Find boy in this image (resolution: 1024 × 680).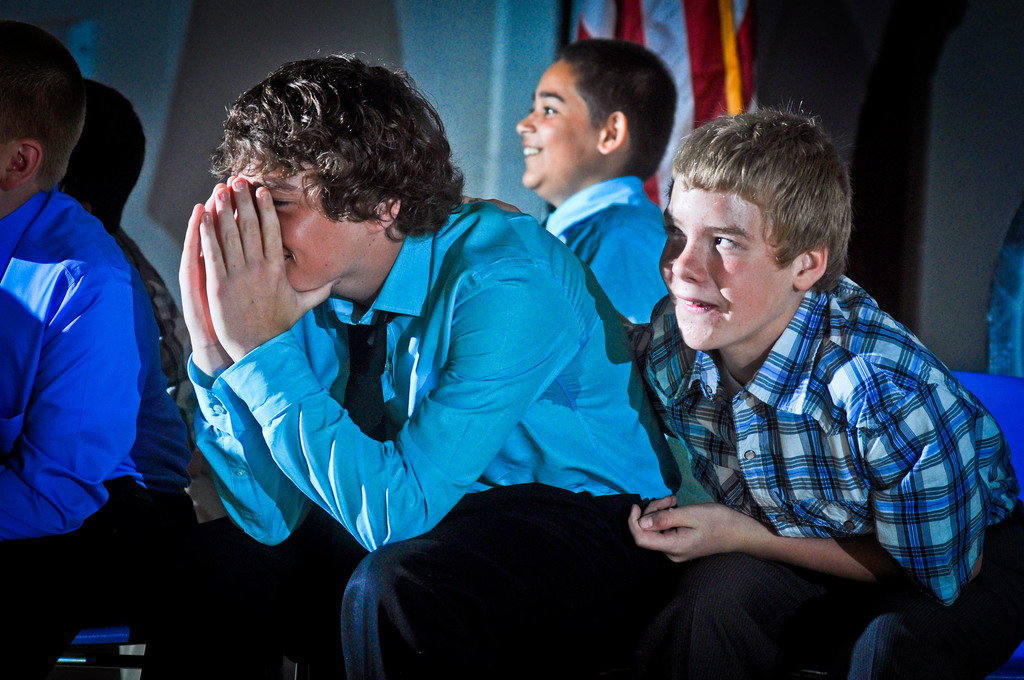
left=0, top=16, right=182, bottom=679.
